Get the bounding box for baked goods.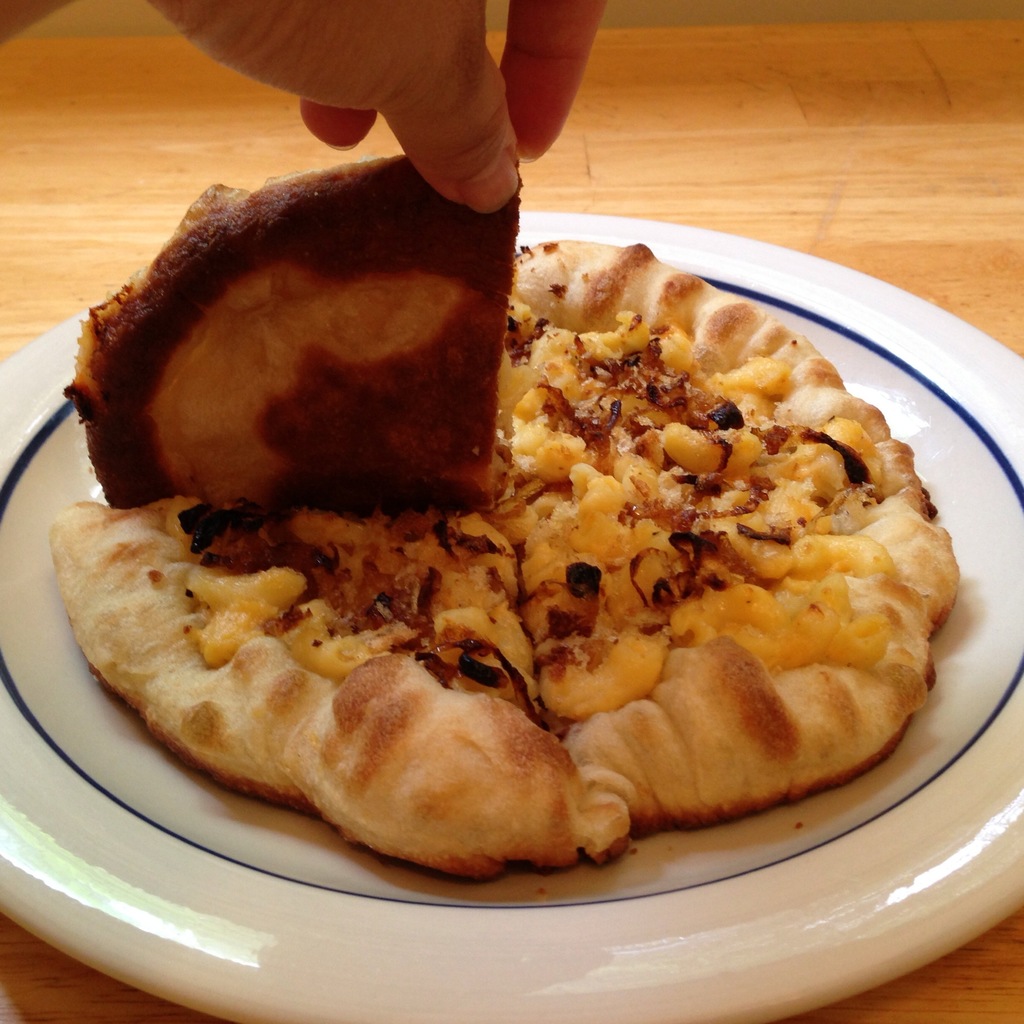
pyautogui.locateOnScreen(100, 217, 959, 938).
